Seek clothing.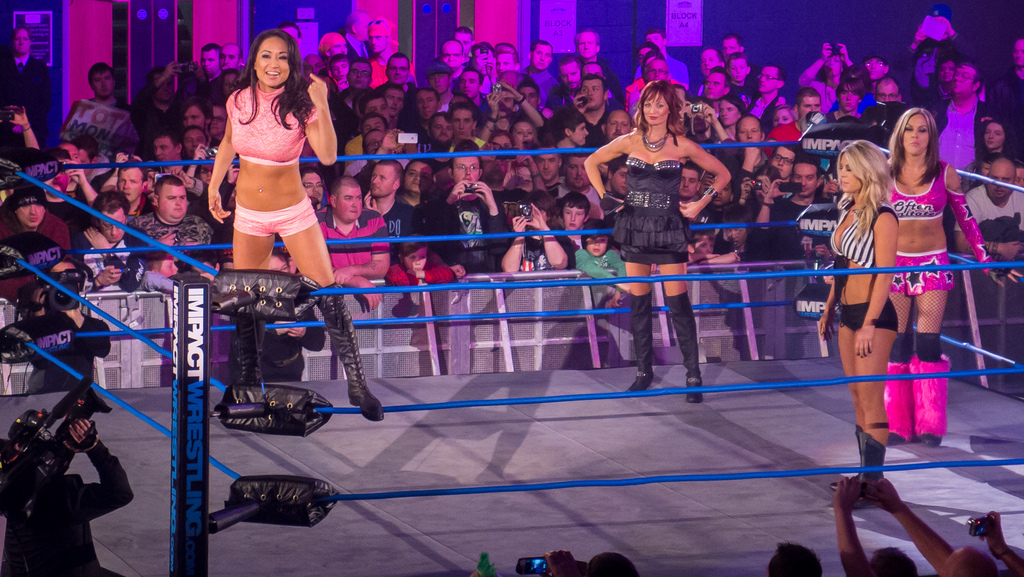
select_region(124, 208, 211, 248).
